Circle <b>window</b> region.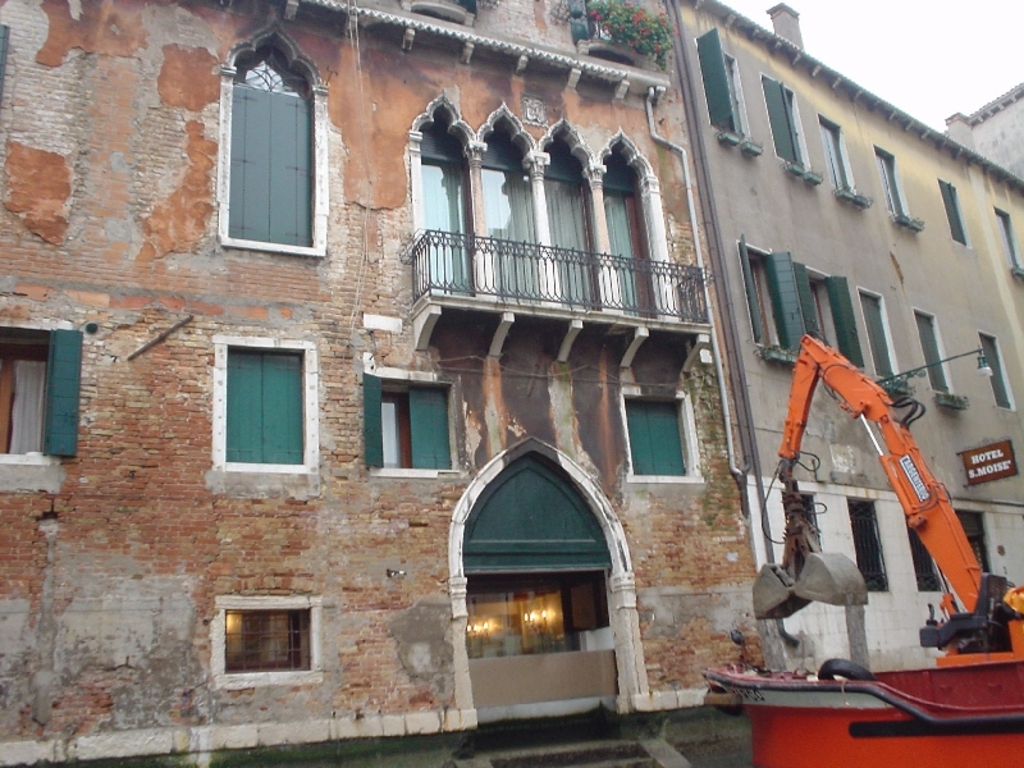
Region: (980, 335, 1012, 411).
